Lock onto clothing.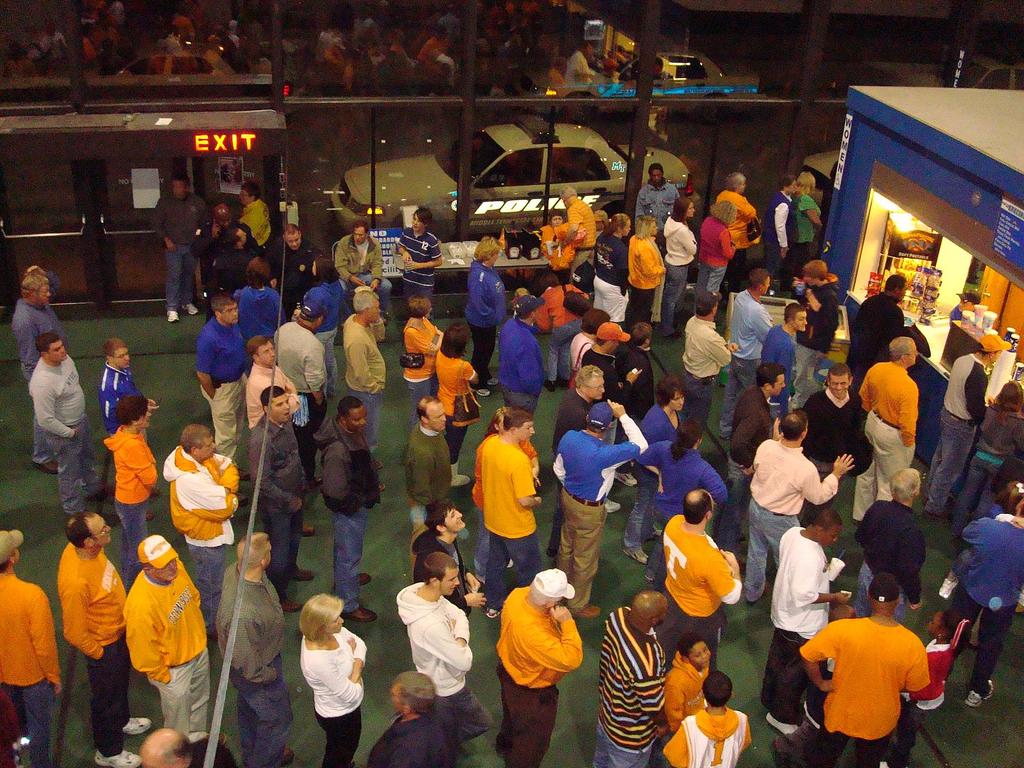
Locked: {"left": 103, "top": 428, "right": 156, "bottom": 550}.
